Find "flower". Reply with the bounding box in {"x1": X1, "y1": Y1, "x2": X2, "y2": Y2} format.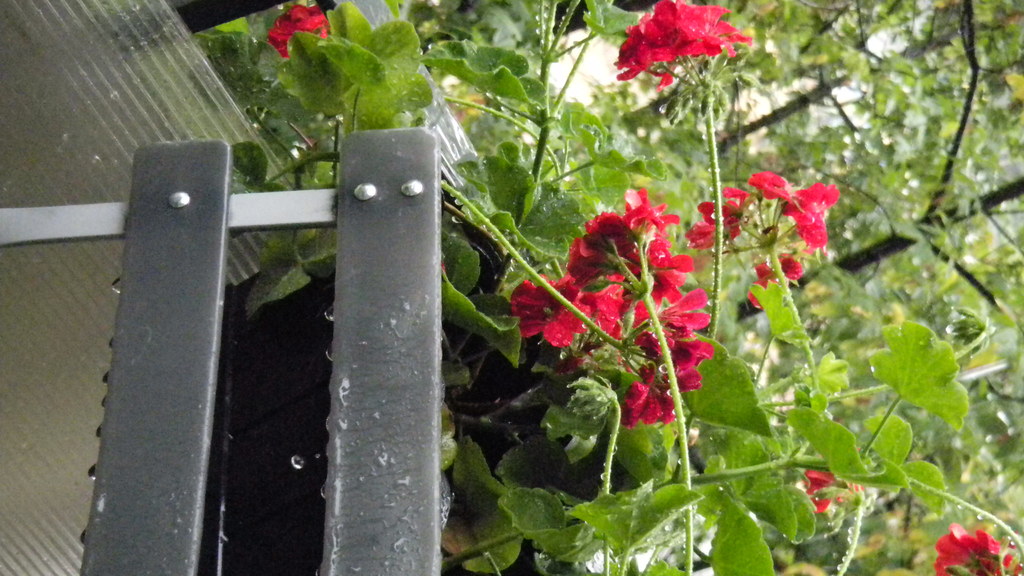
{"x1": 801, "y1": 462, "x2": 860, "y2": 513}.
